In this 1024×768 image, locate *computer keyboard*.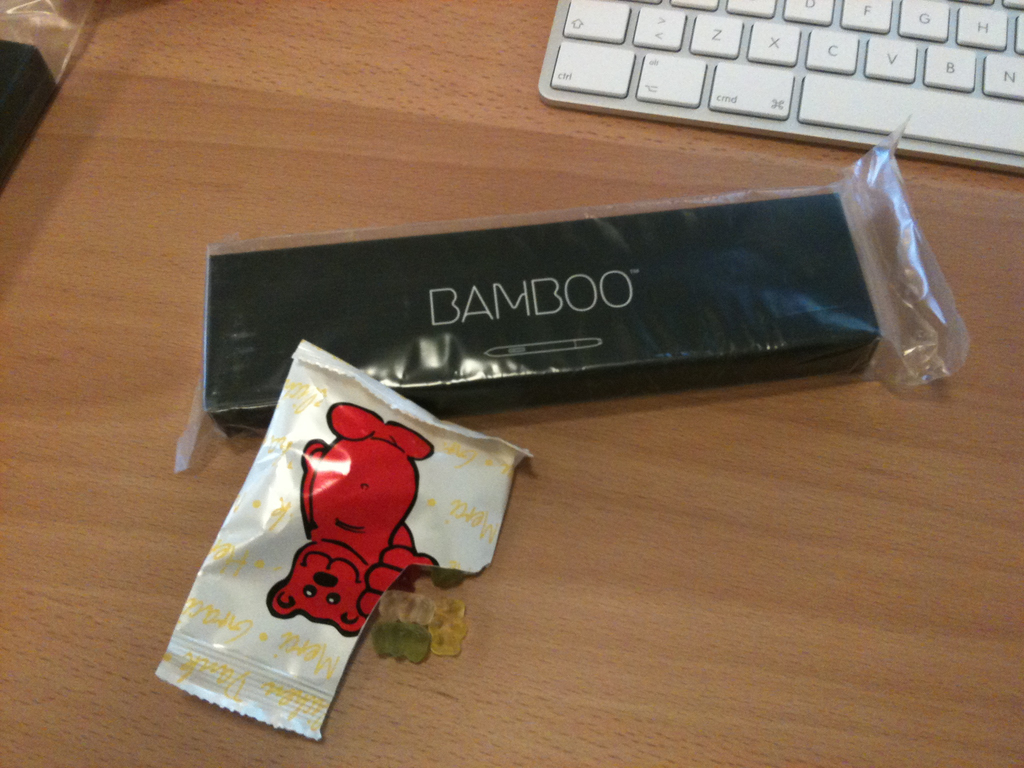
Bounding box: {"x1": 532, "y1": 0, "x2": 1023, "y2": 175}.
